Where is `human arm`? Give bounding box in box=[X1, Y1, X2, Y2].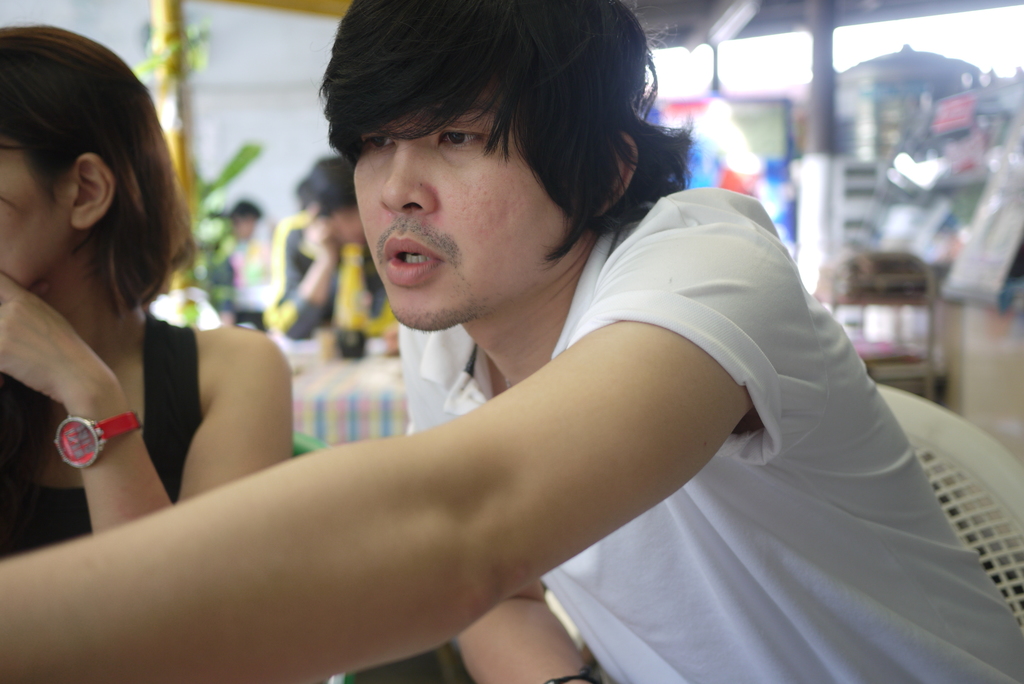
box=[0, 215, 815, 683].
